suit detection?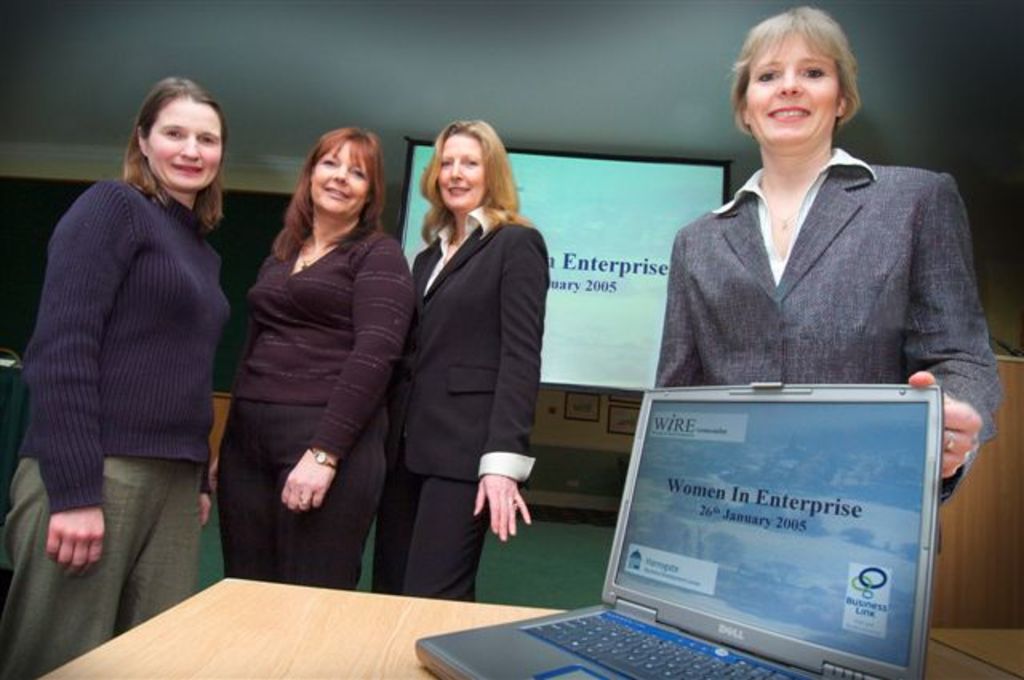
(656, 155, 992, 558)
